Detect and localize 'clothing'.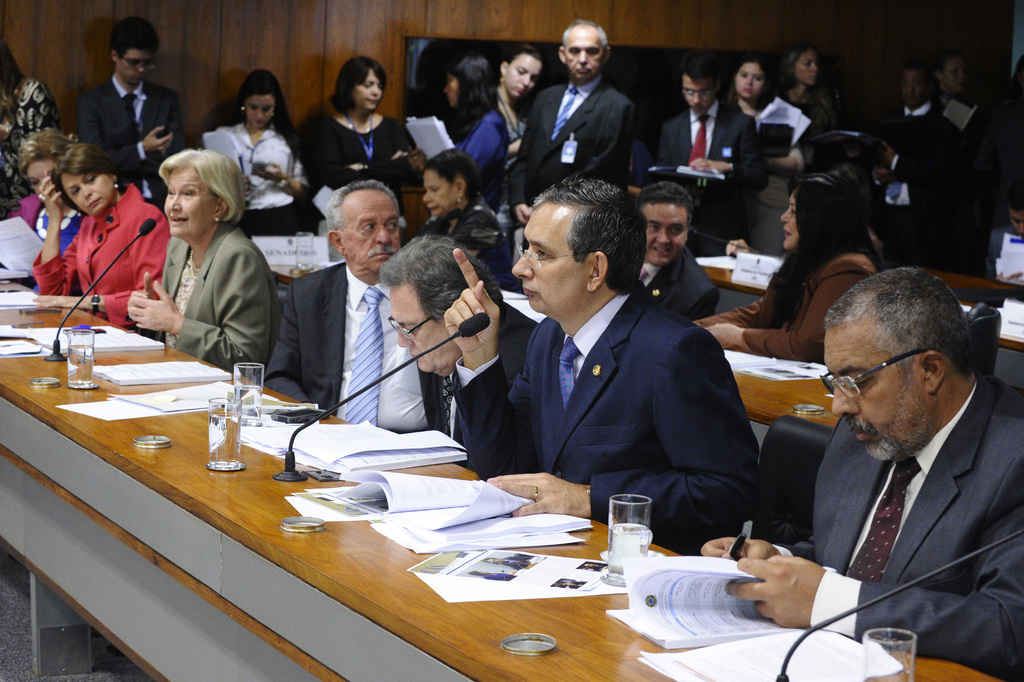
Localized at 99:71:182:190.
